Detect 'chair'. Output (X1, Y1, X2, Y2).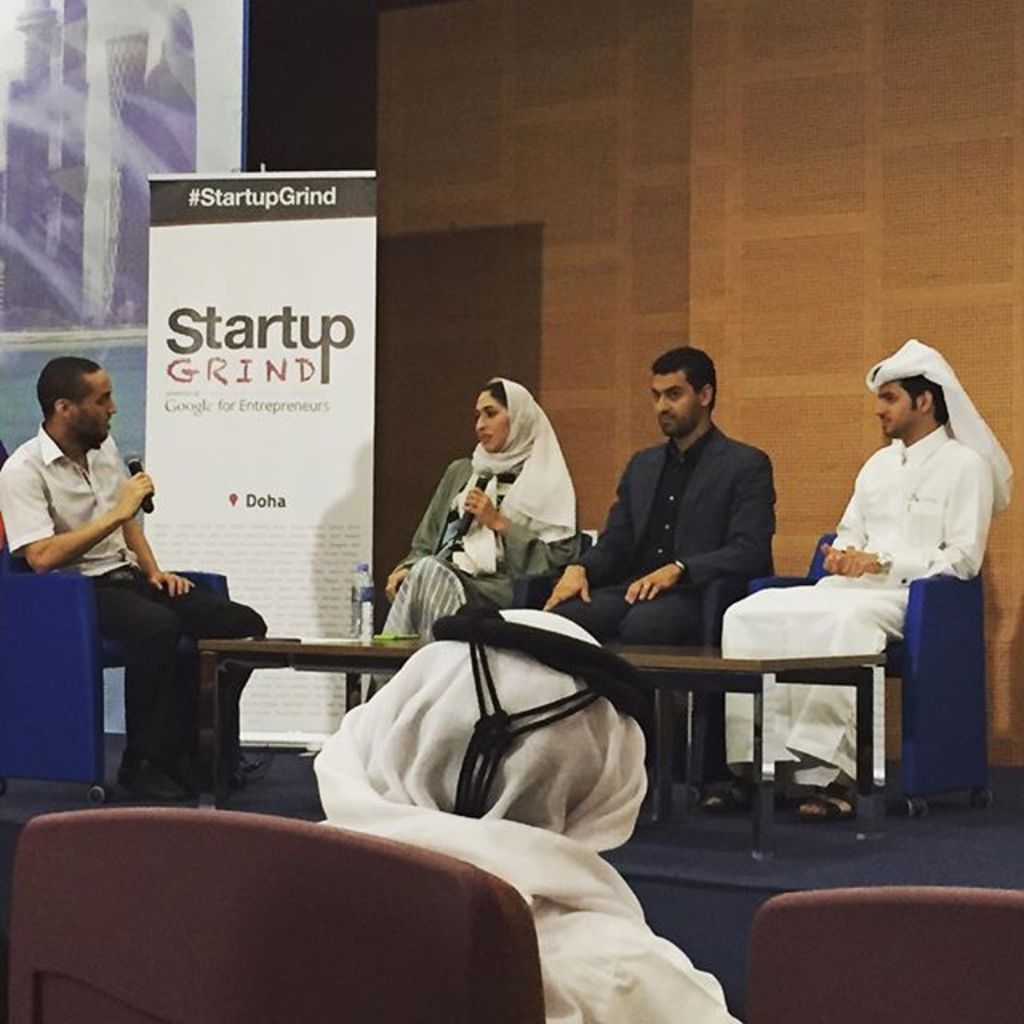
(346, 531, 600, 717).
